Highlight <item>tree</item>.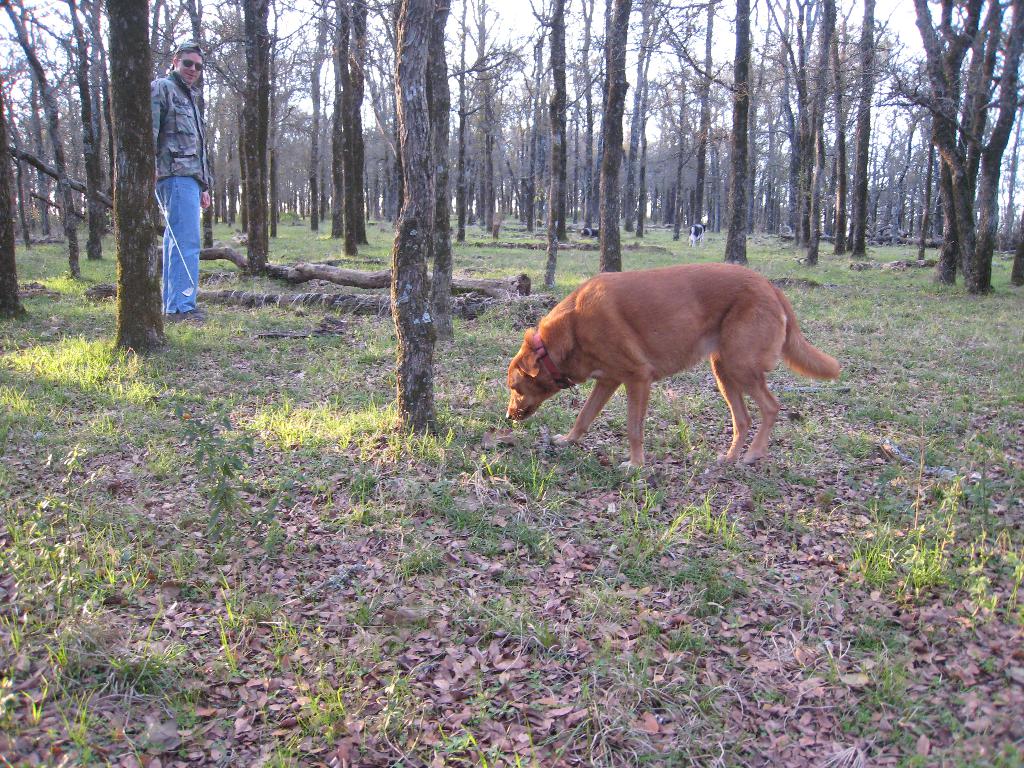
Highlighted region: <box>0,109,22,319</box>.
